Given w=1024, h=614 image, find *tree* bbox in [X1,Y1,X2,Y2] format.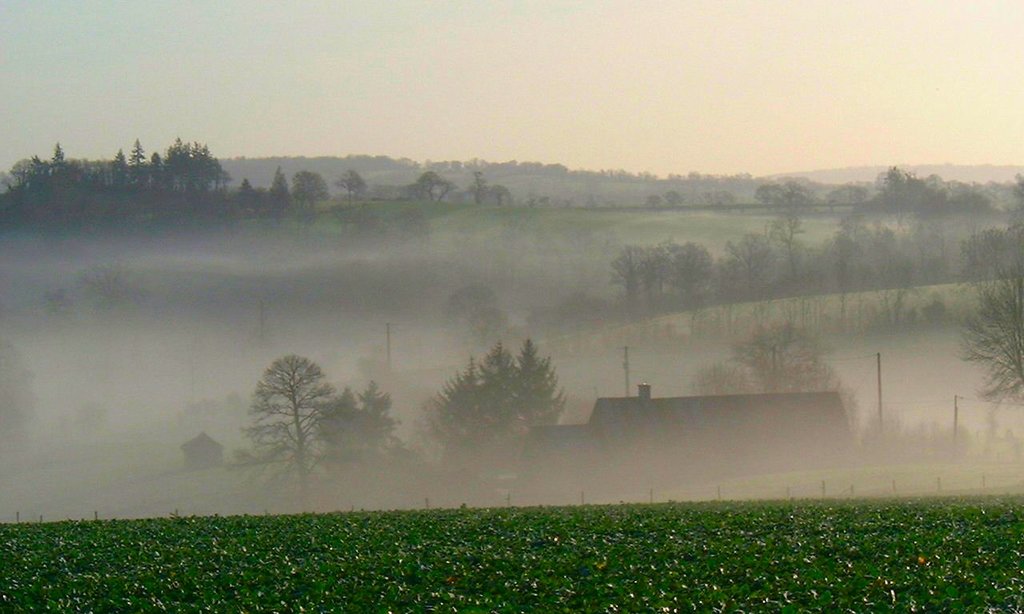
[231,352,349,513].
